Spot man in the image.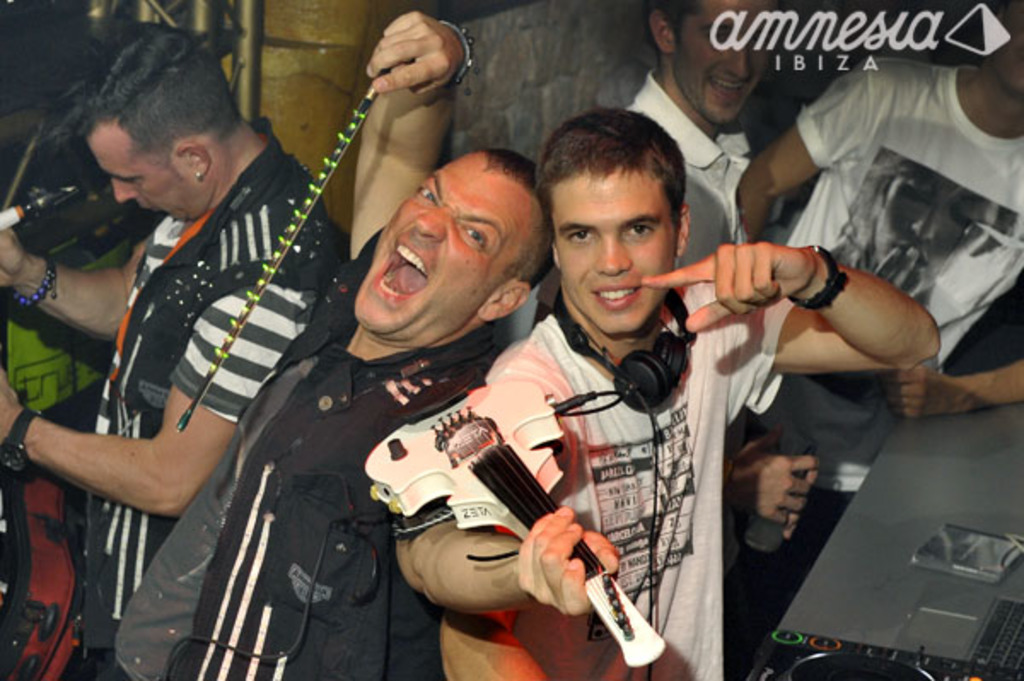
man found at 439 113 949 679.
